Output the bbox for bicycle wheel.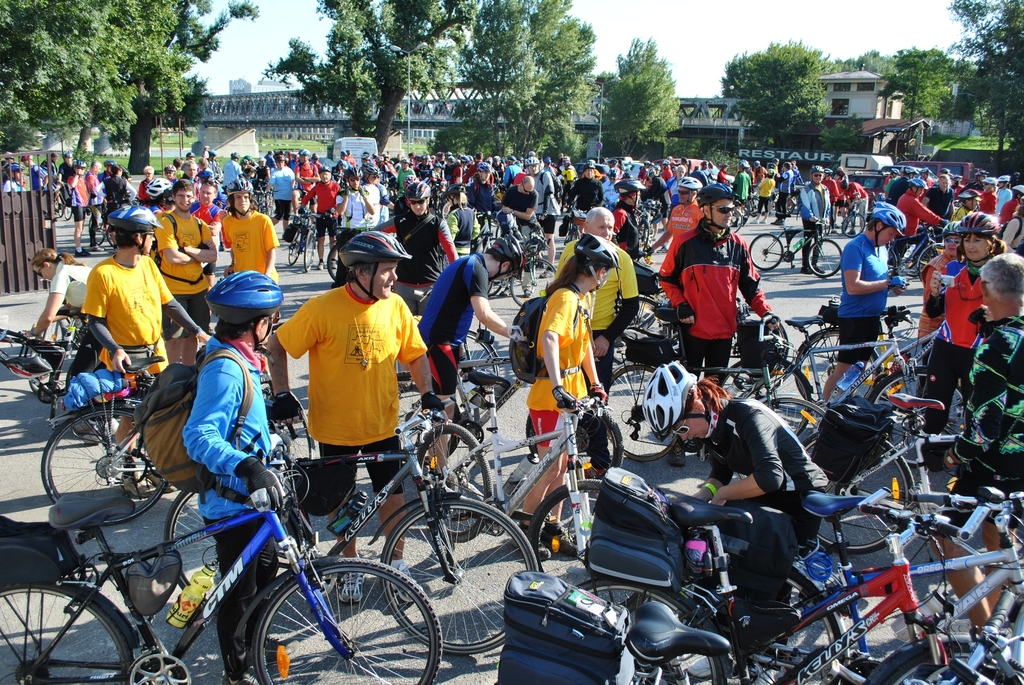
{"left": 300, "top": 228, "right": 314, "bottom": 272}.
